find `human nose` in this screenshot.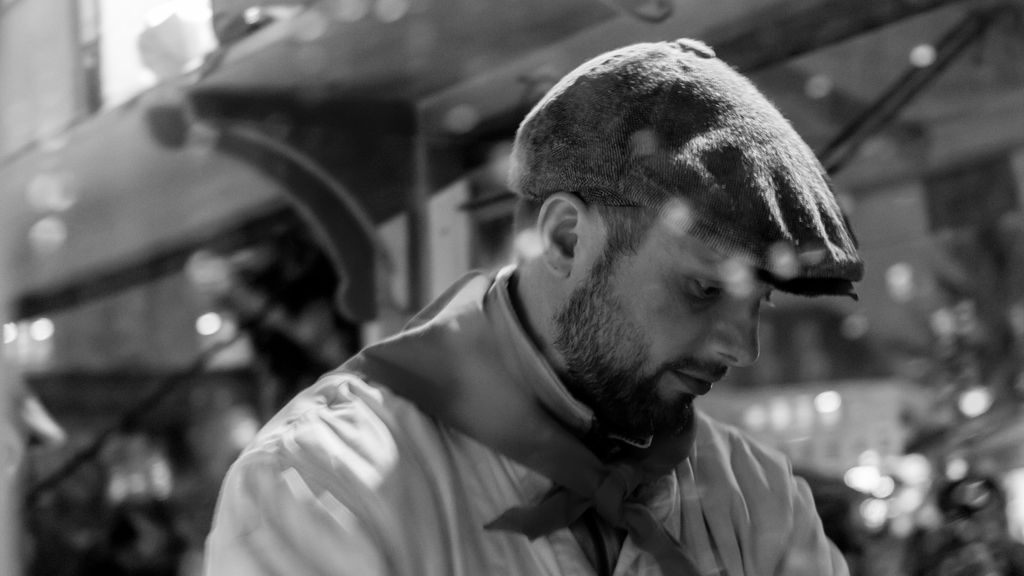
The bounding box for `human nose` is (x1=707, y1=302, x2=760, y2=366).
